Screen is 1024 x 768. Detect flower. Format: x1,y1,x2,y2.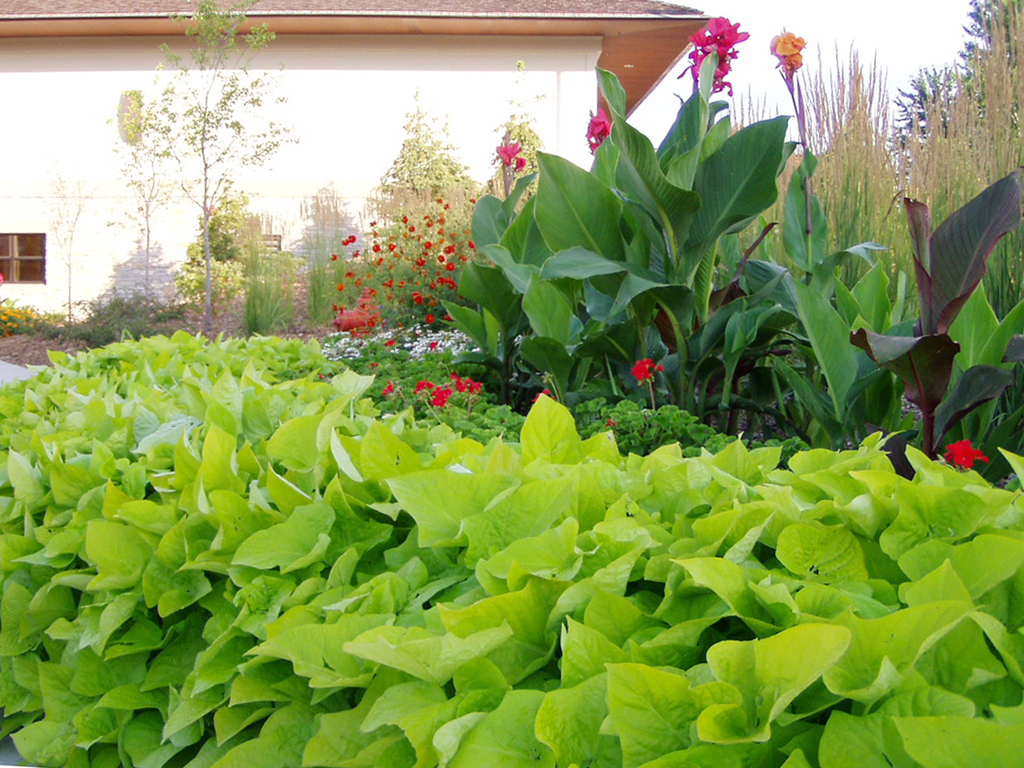
451,376,483,390.
